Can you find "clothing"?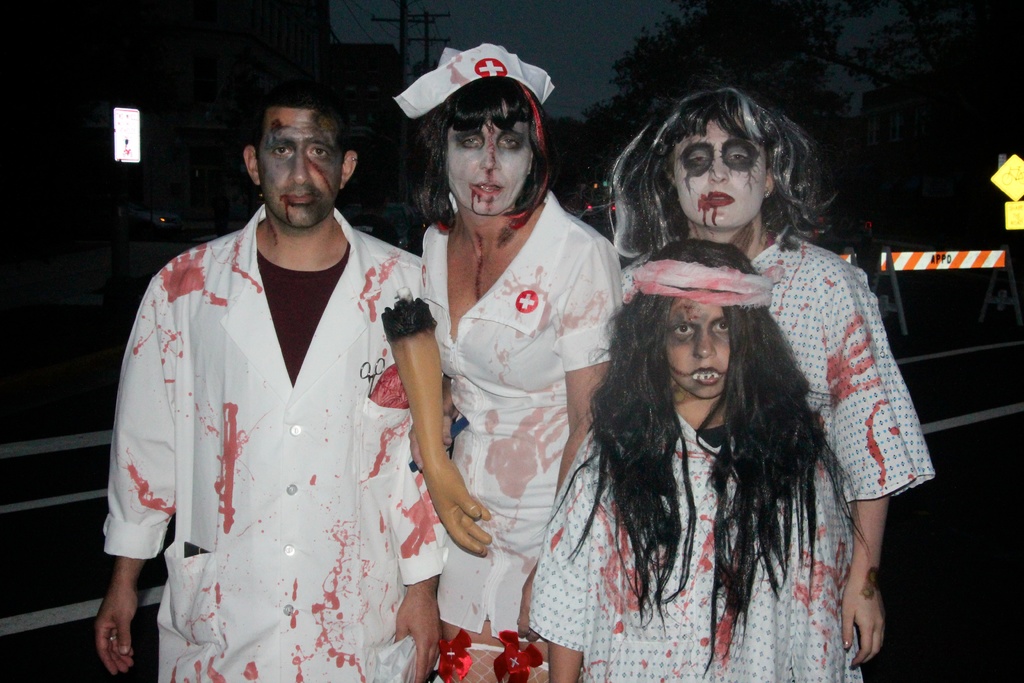
Yes, bounding box: 416:183:612:681.
